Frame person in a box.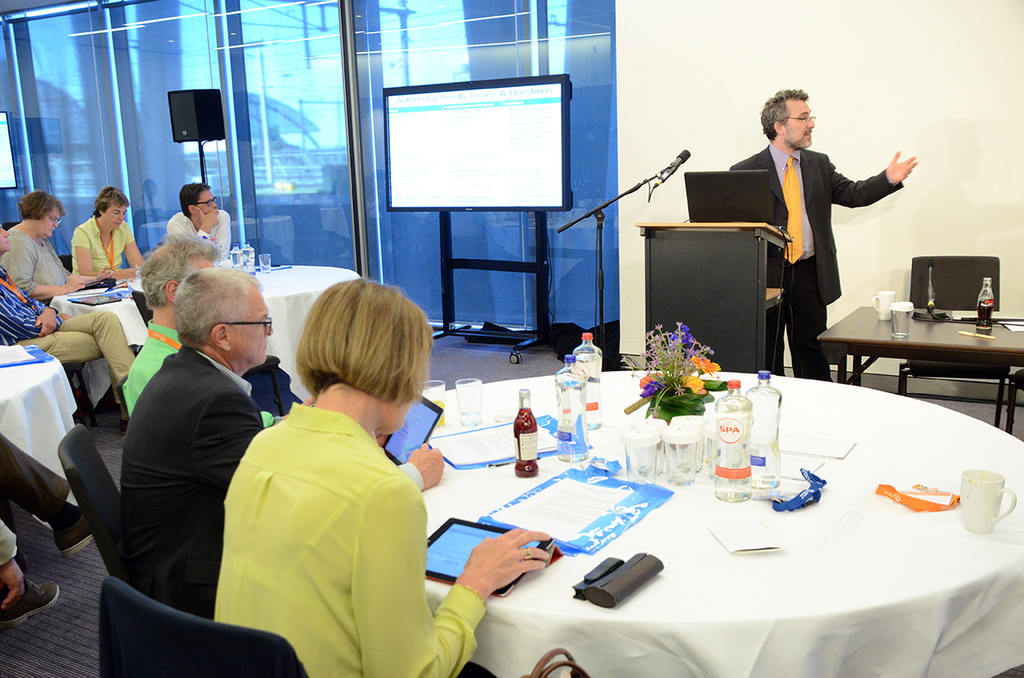
<bbox>166, 177, 241, 282</bbox>.
